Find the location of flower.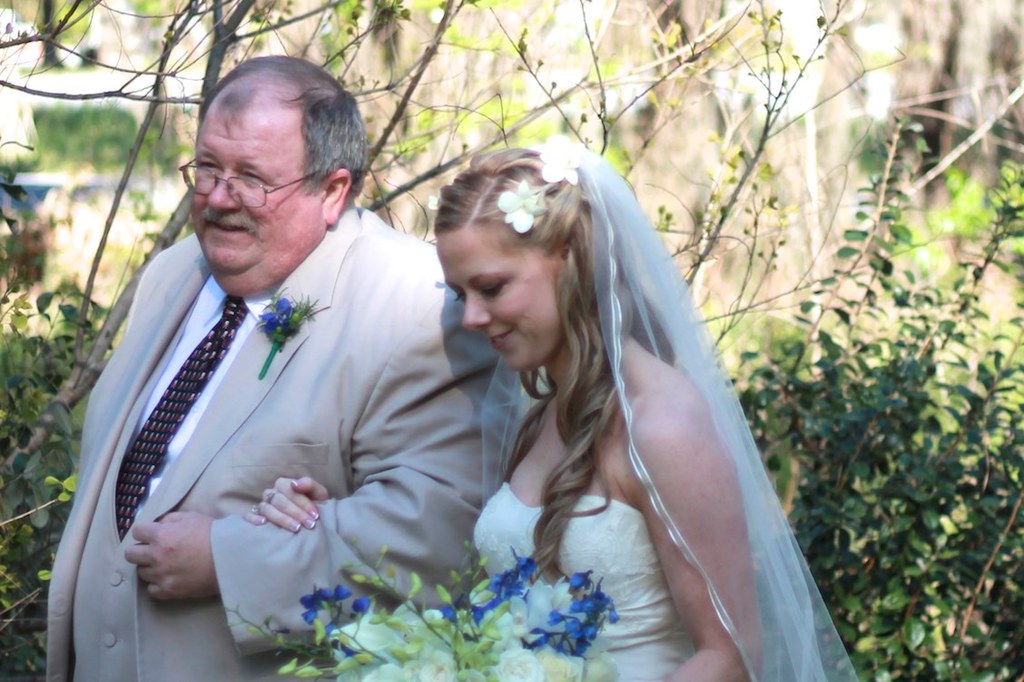
Location: (x1=498, y1=643, x2=538, y2=681).
